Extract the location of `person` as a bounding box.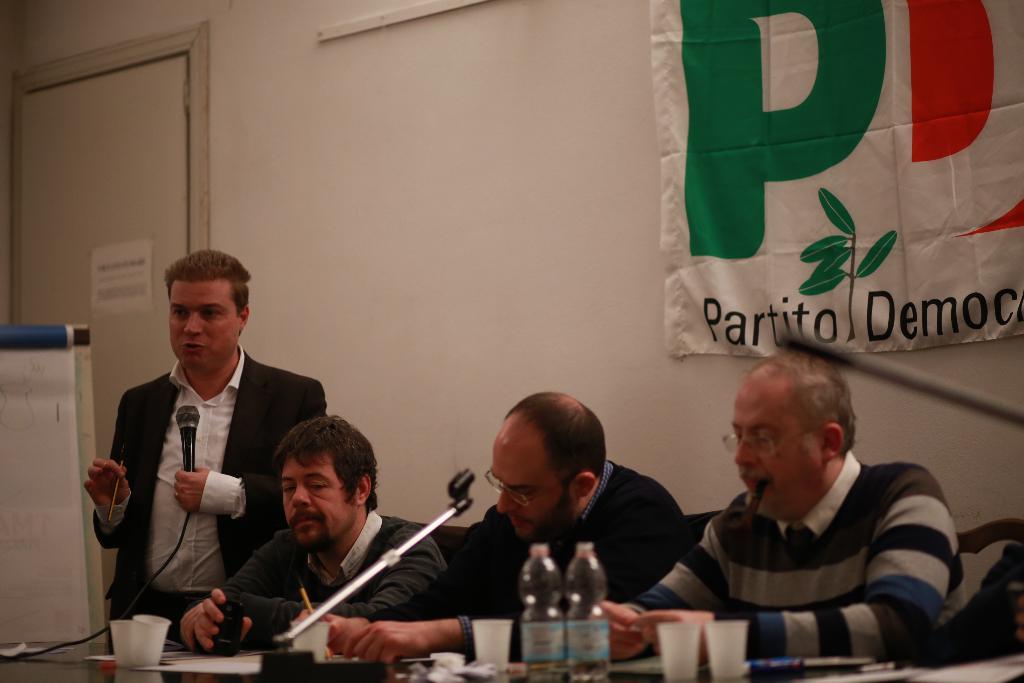
324:386:692:681.
